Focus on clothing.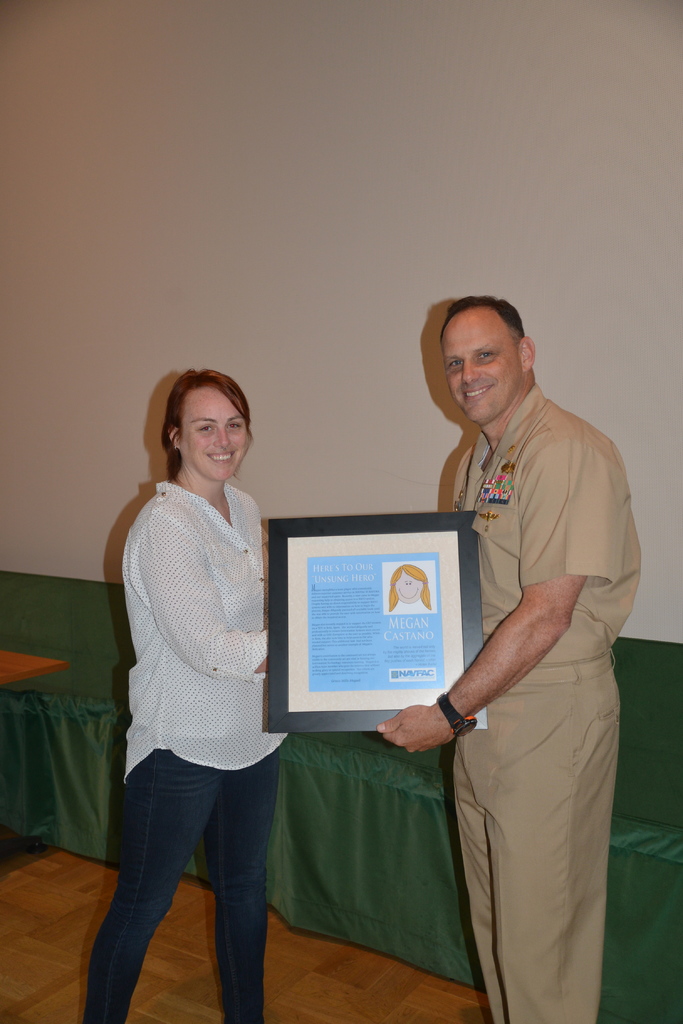
Focused at <box>78,478,299,1023</box>.
